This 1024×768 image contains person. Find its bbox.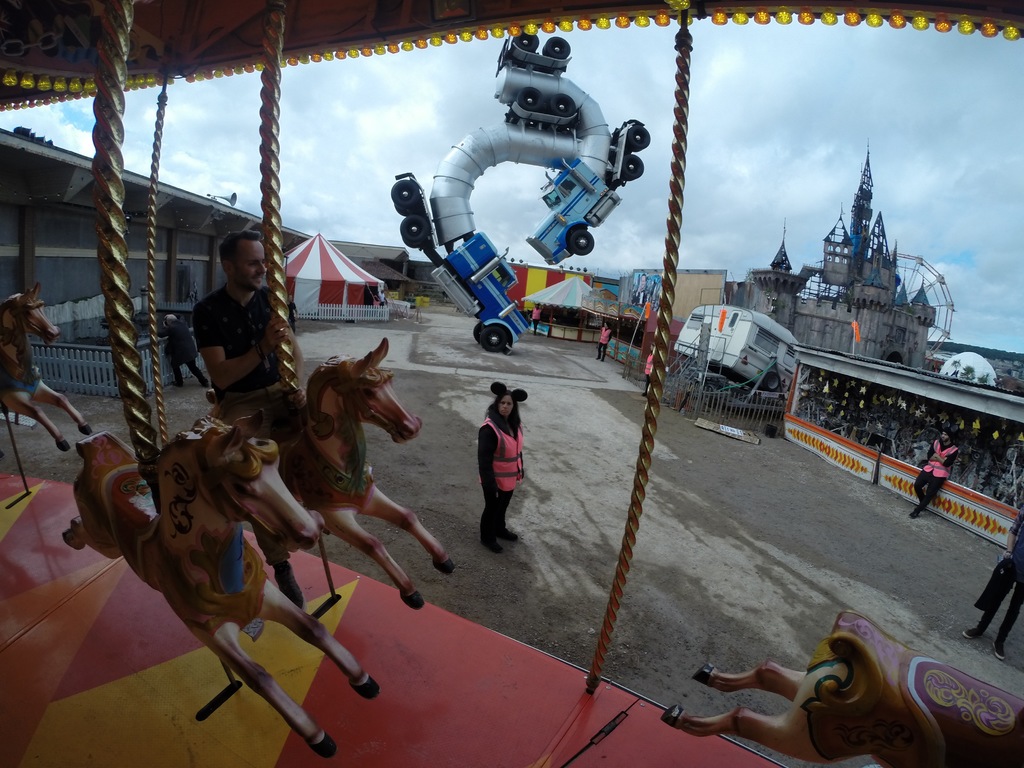
BBox(964, 505, 1023, 659).
